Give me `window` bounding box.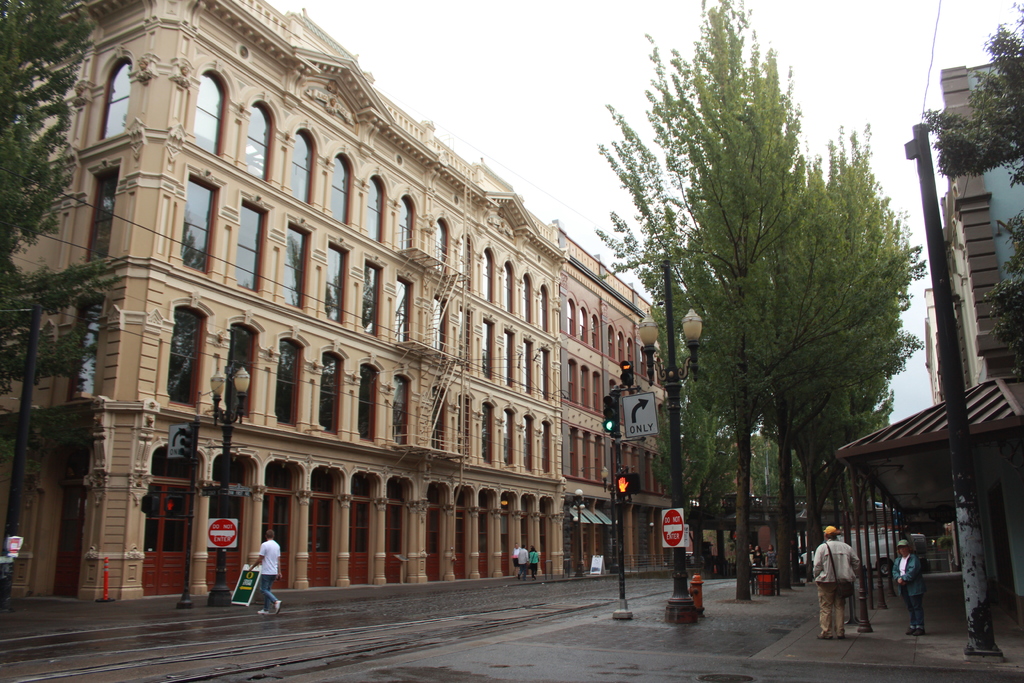
{"left": 225, "top": 324, "right": 256, "bottom": 416}.
